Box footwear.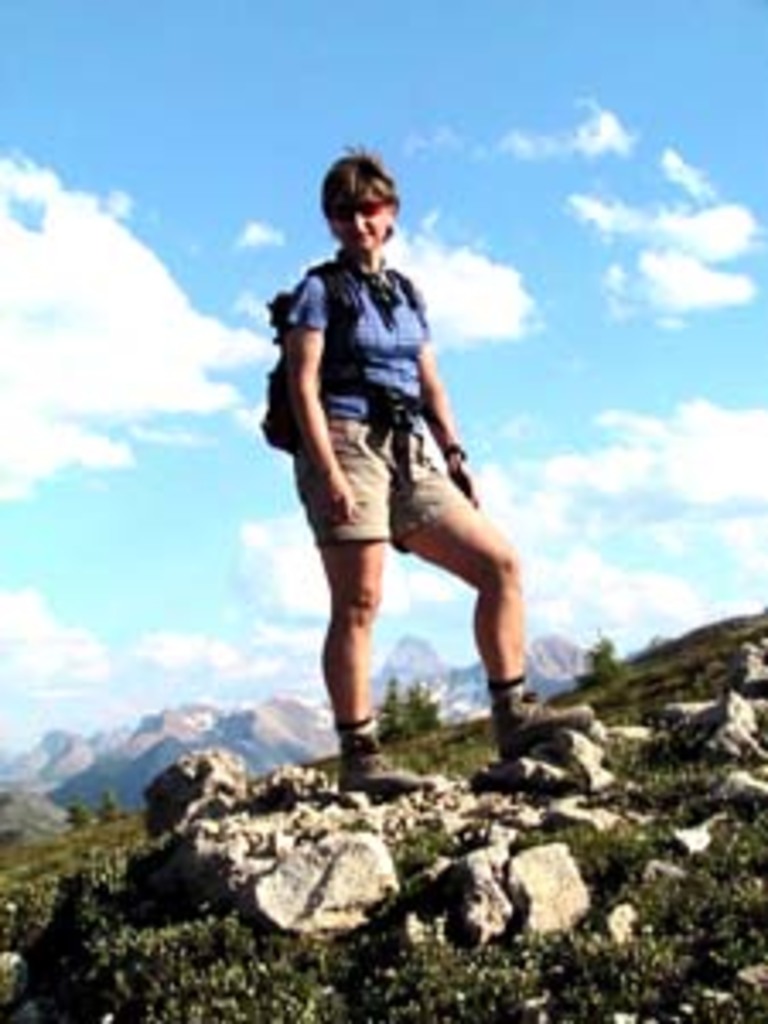
<box>331,737,423,795</box>.
